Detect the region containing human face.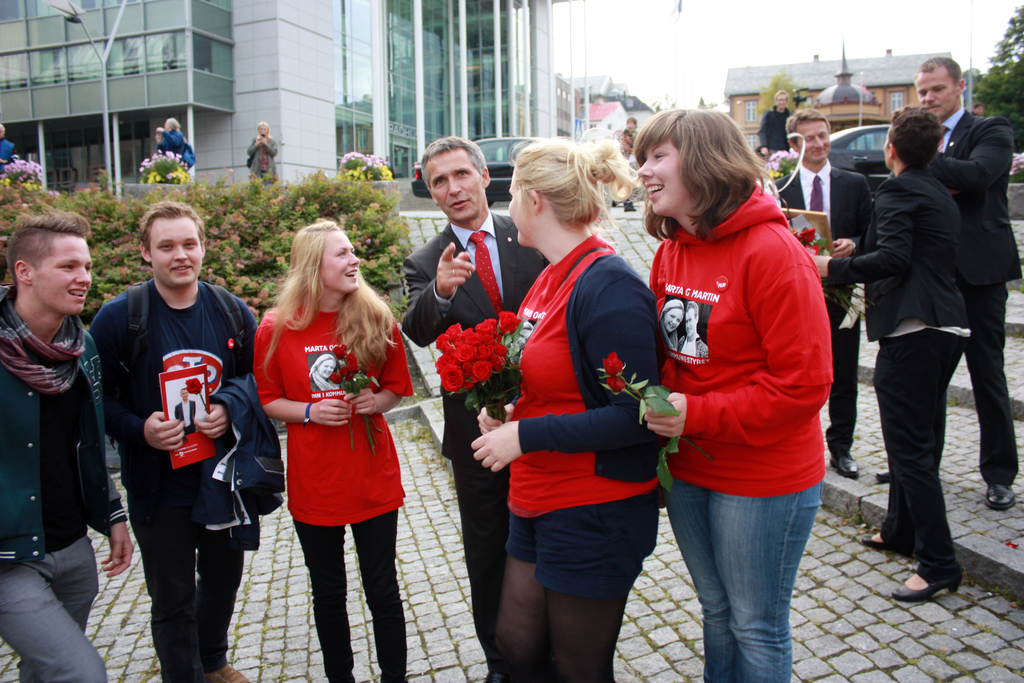
box(795, 120, 828, 158).
